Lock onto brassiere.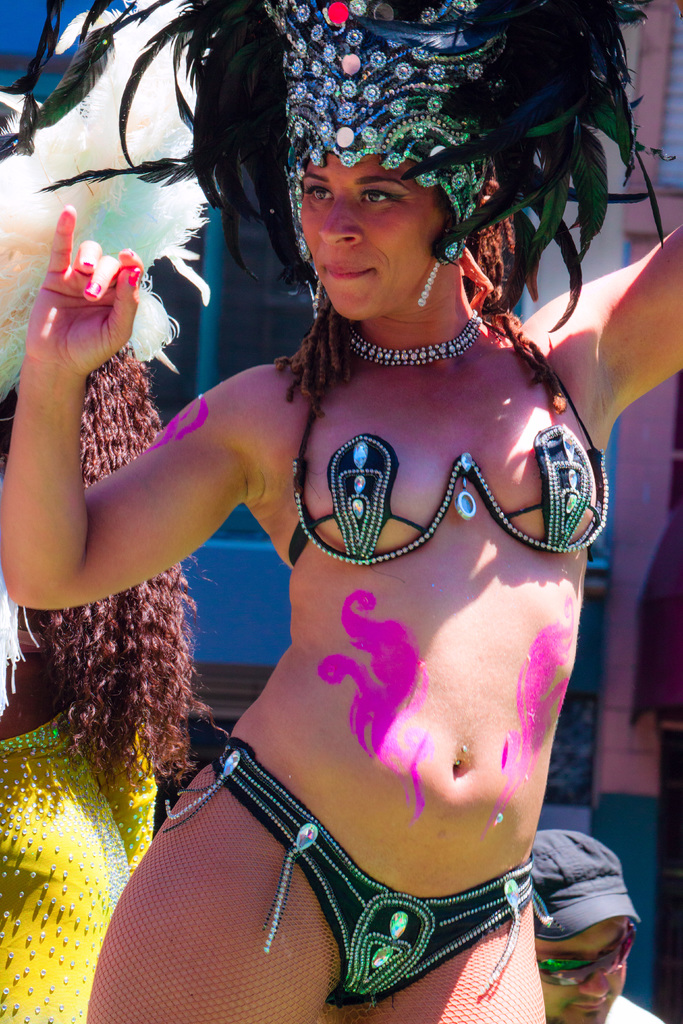
Locked: x1=278 y1=307 x2=618 y2=572.
